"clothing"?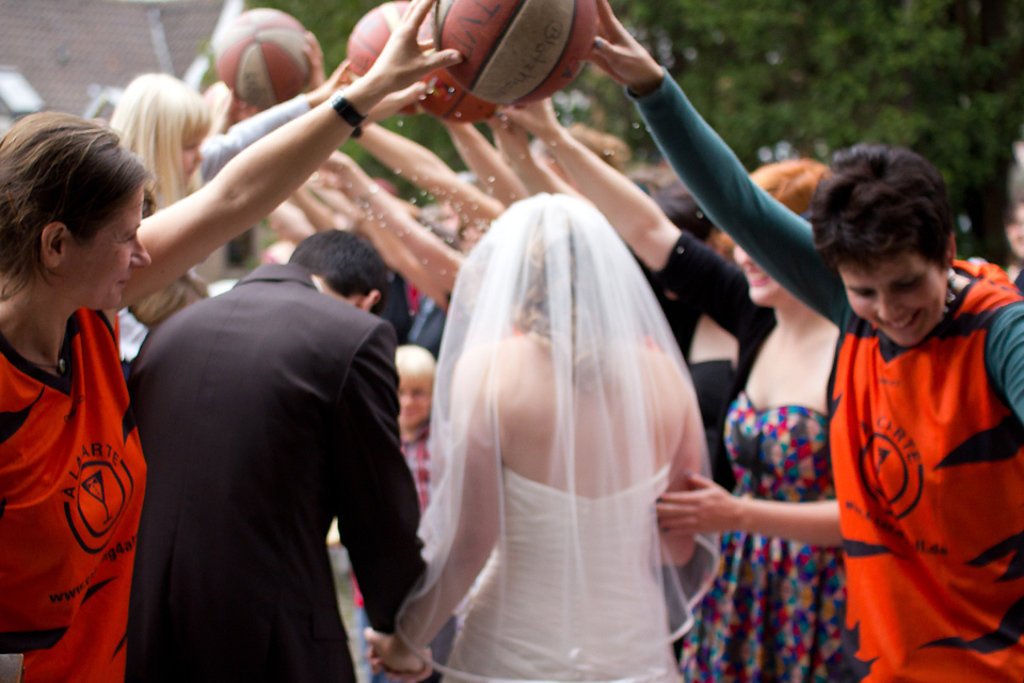
pyautogui.locateOnScreen(349, 412, 449, 682)
